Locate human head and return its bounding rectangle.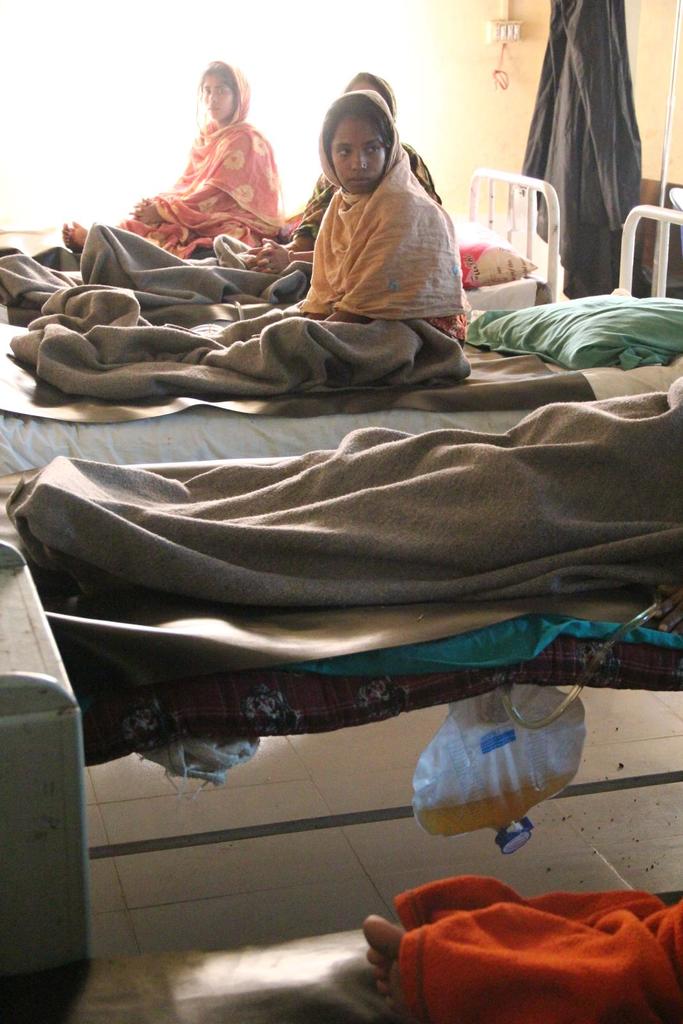
pyautogui.locateOnScreen(318, 84, 409, 181).
